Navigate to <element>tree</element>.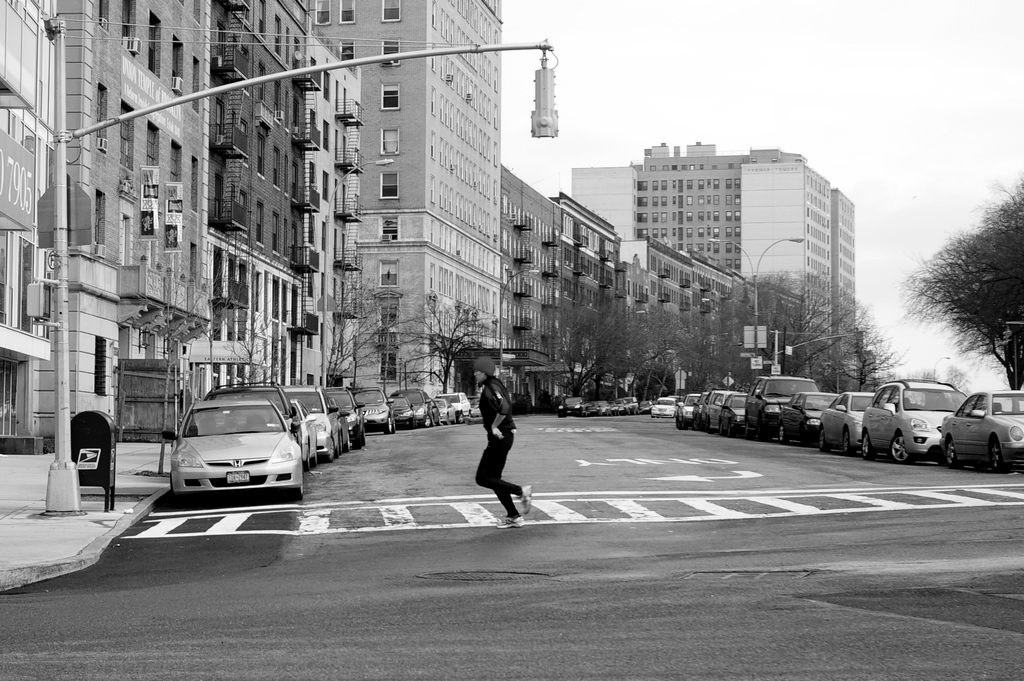
Navigation target: x1=315 y1=276 x2=414 y2=382.
